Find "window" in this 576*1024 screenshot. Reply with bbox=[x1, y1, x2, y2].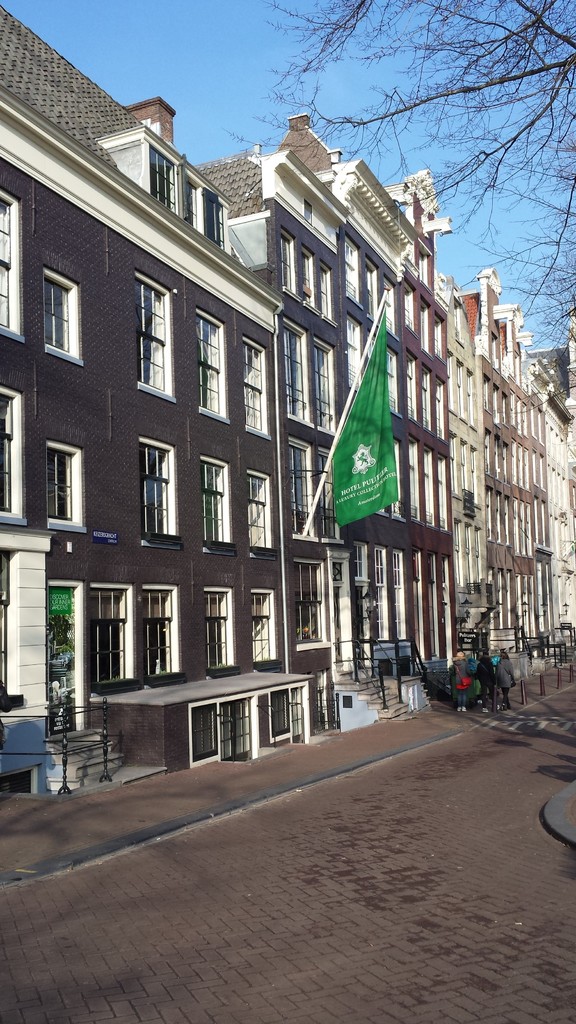
bbox=[269, 689, 294, 743].
